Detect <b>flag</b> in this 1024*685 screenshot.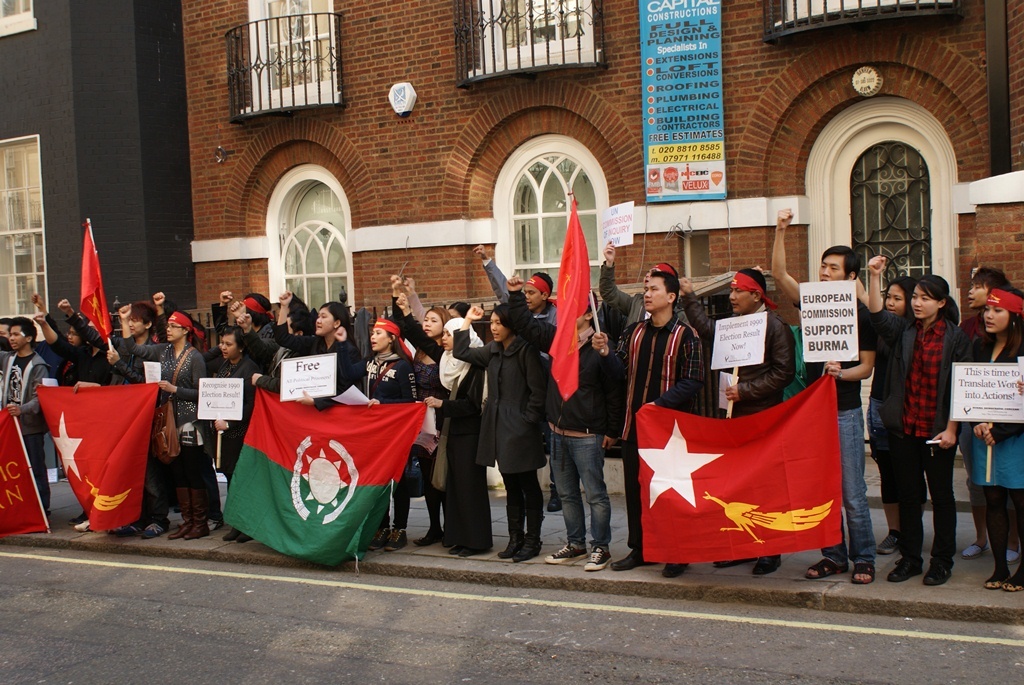
Detection: 551/204/589/393.
